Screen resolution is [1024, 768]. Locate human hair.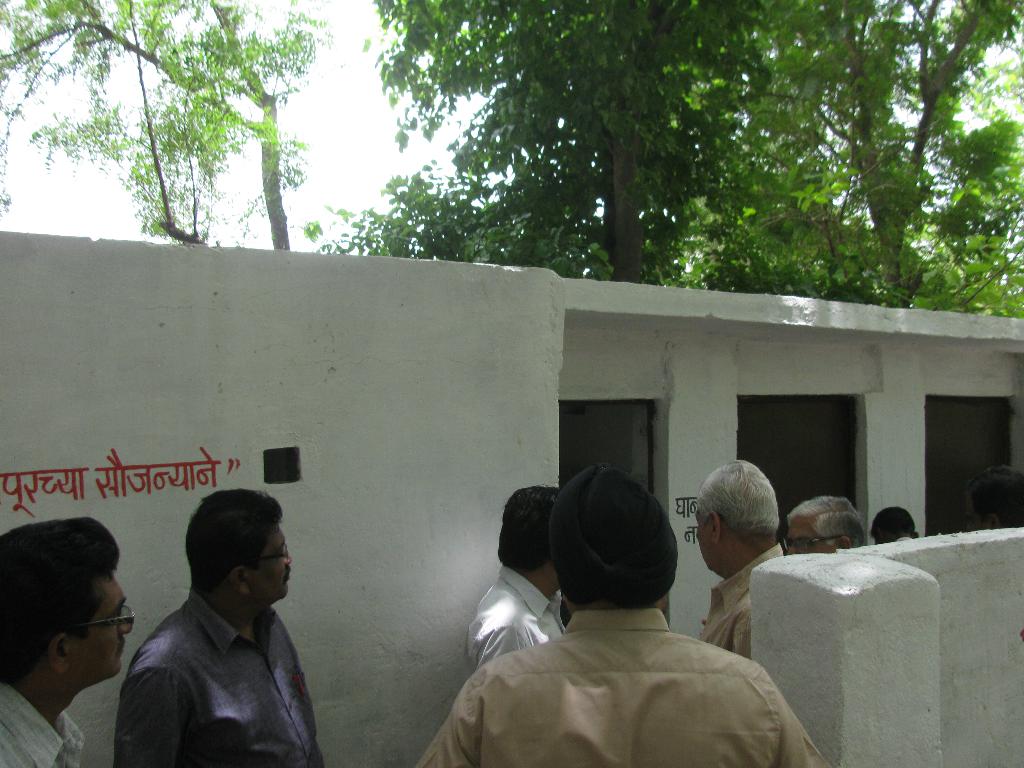
<region>496, 483, 563, 573</region>.
